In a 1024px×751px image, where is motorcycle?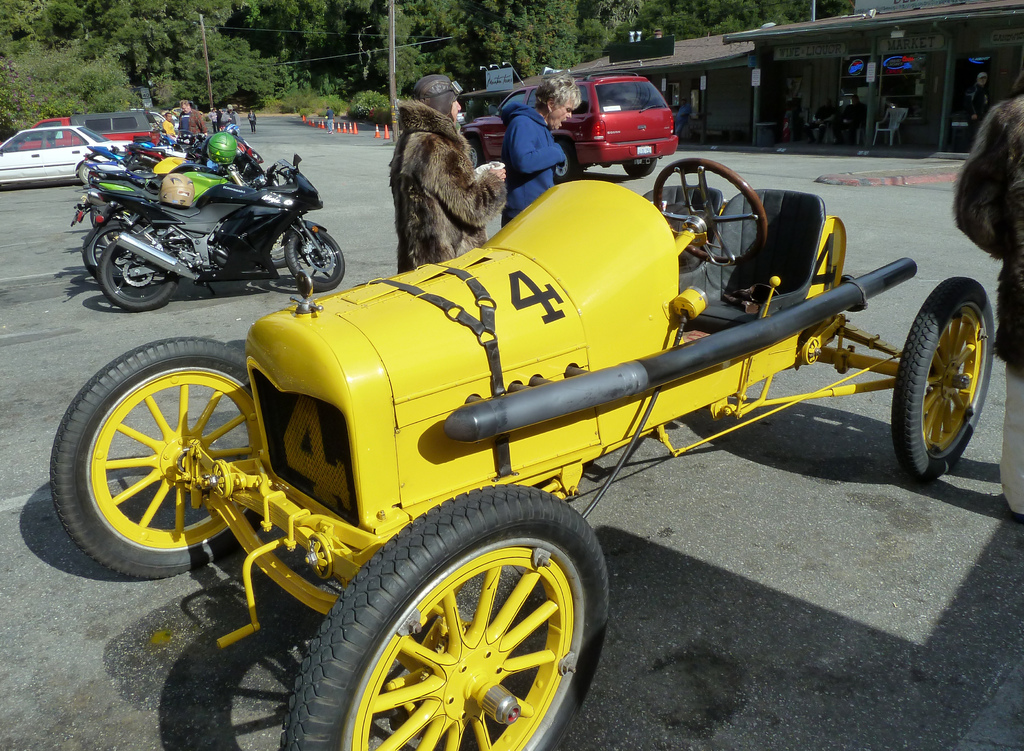
[x1=70, y1=125, x2=266, y2=281].
